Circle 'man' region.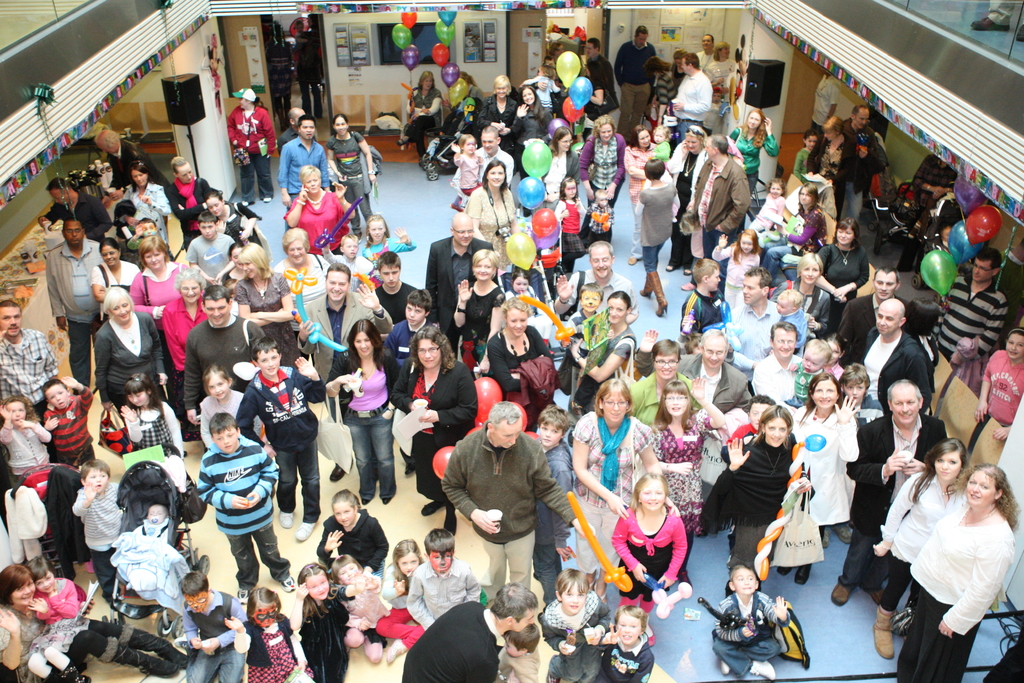
Region: <box>438,414,578,590</box>.
